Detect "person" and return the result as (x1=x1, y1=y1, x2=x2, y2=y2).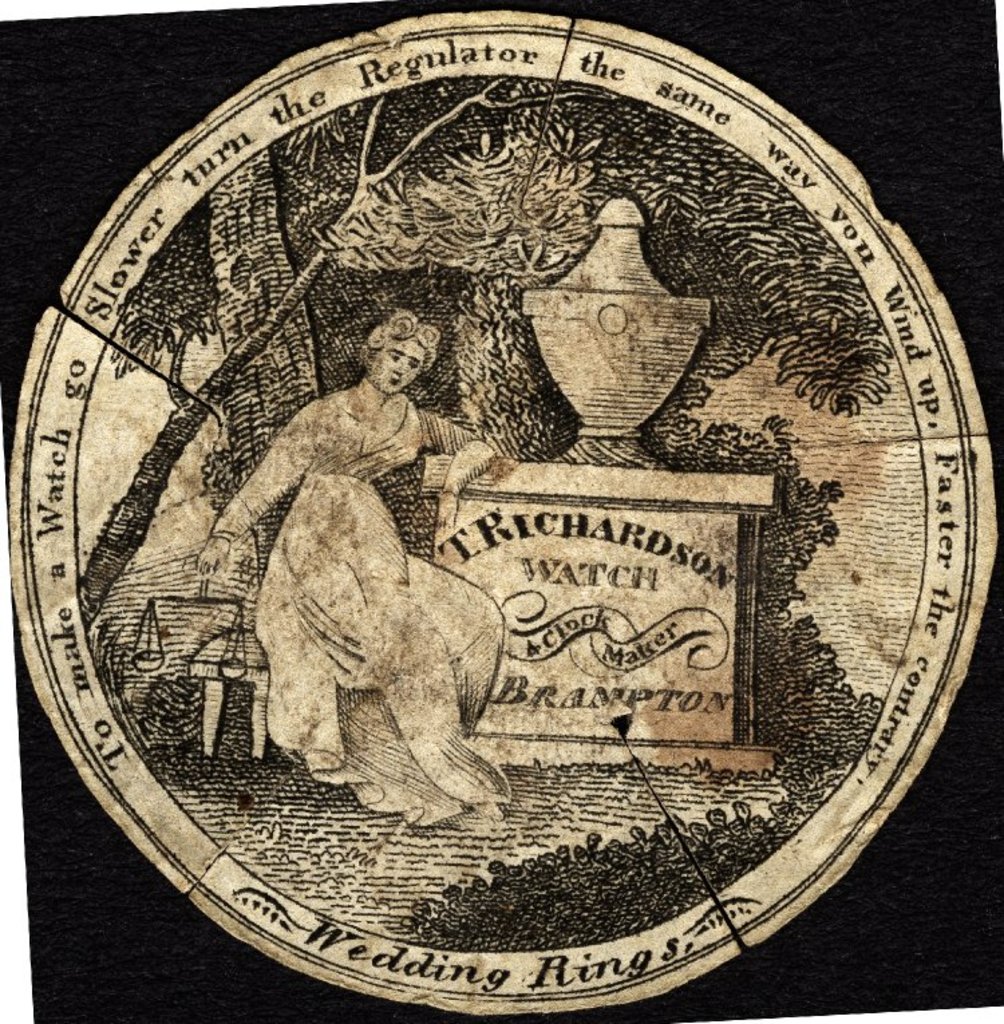
(x1=195, y1=311, x2=514, y2=831).
